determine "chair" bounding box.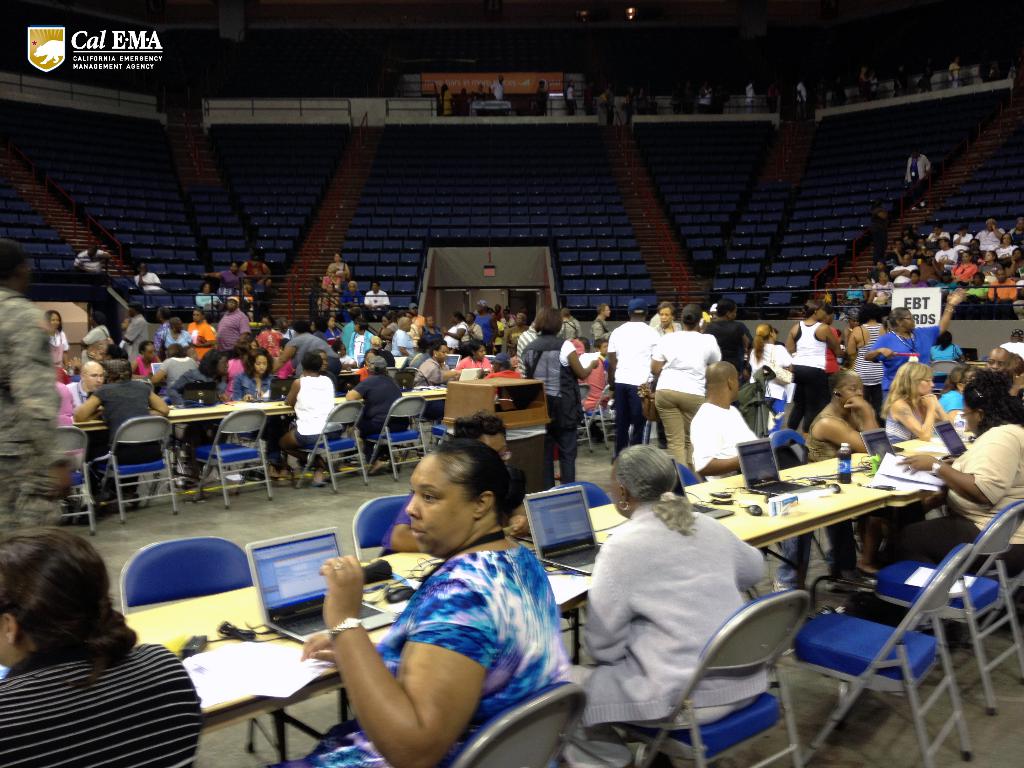
Determined: rect(788, 525, 993, 751).
